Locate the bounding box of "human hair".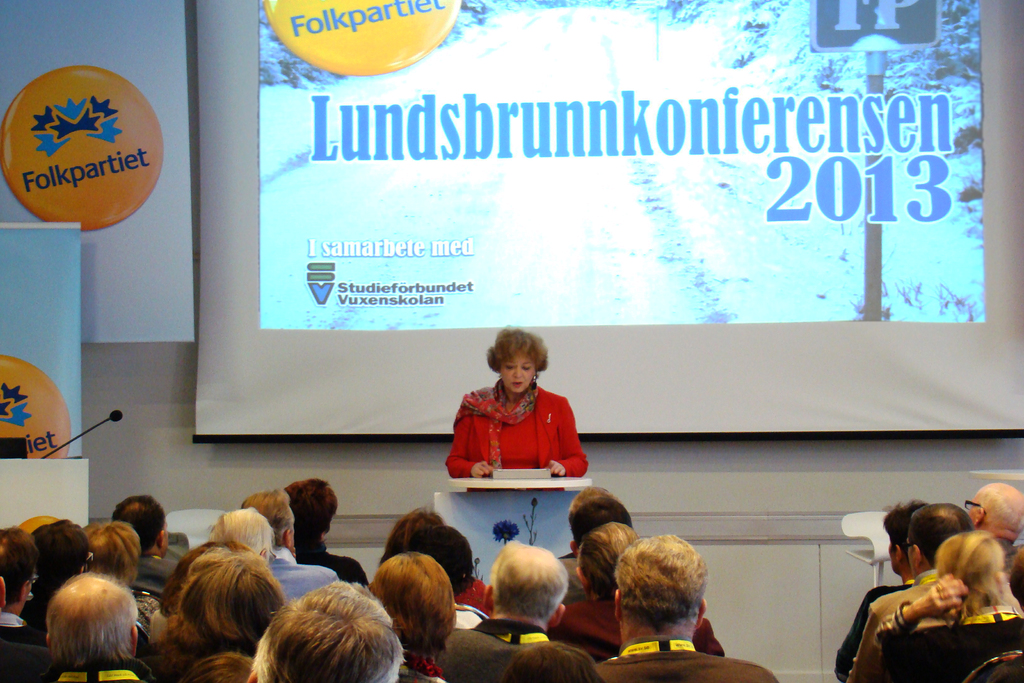
Bounding box: BBox(497, 643, 604, 682).
